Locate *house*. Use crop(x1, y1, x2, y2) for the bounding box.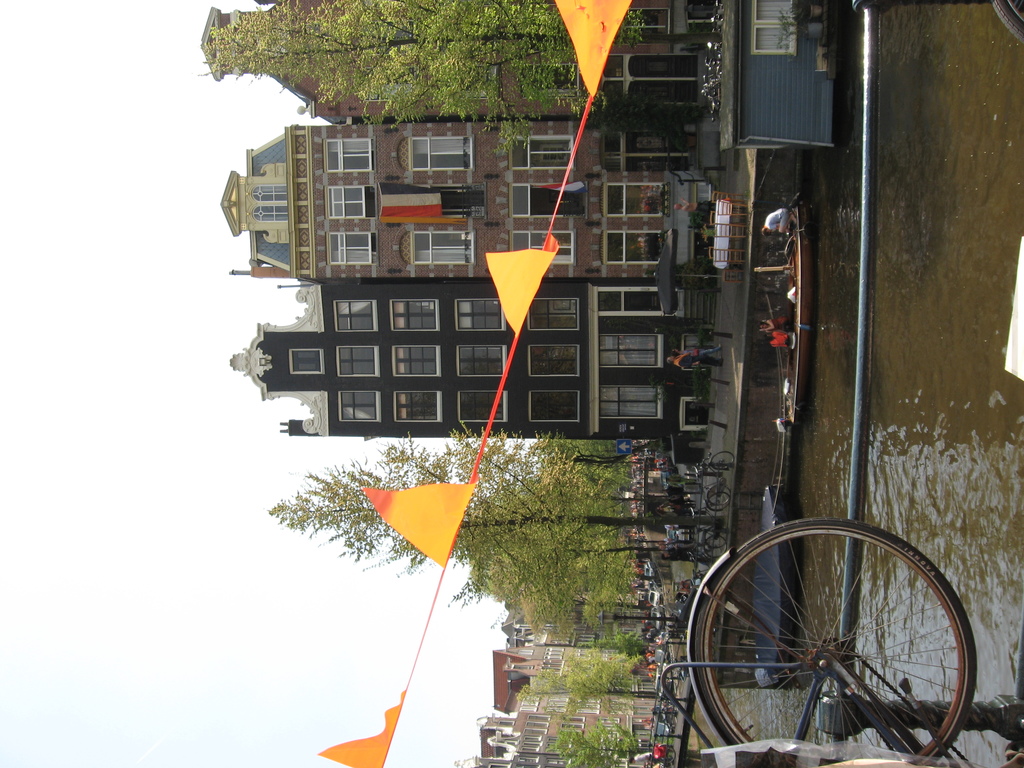
crop(216, 276, 701, 438).
